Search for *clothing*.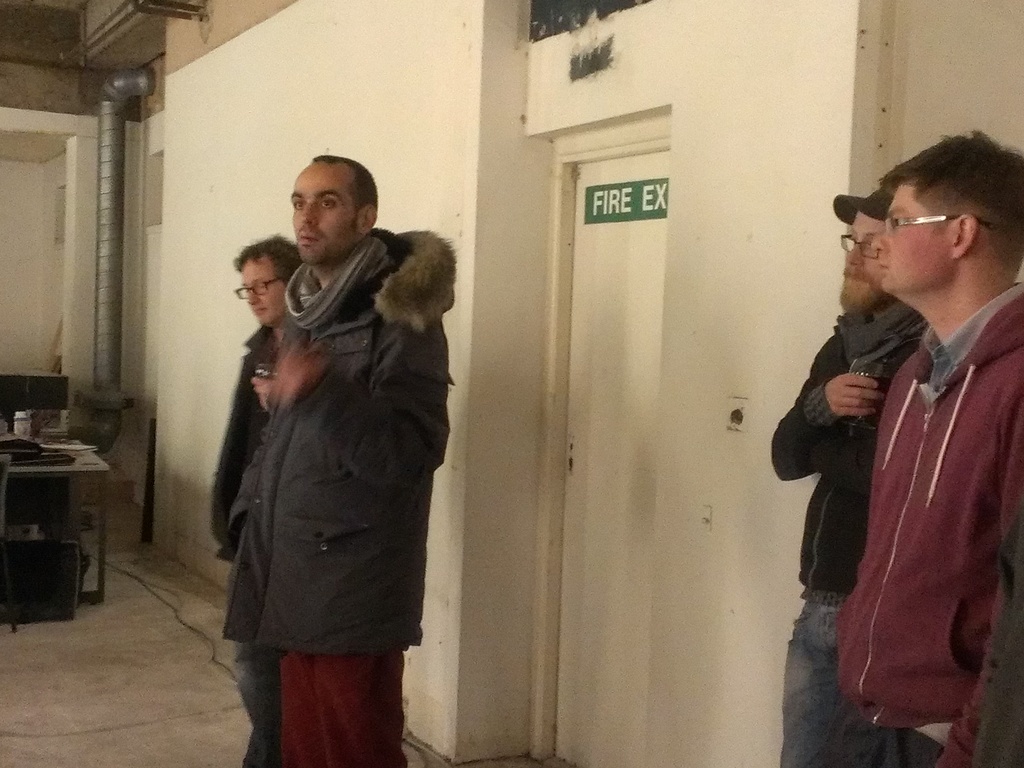
Found at 803,282,1021,767.
